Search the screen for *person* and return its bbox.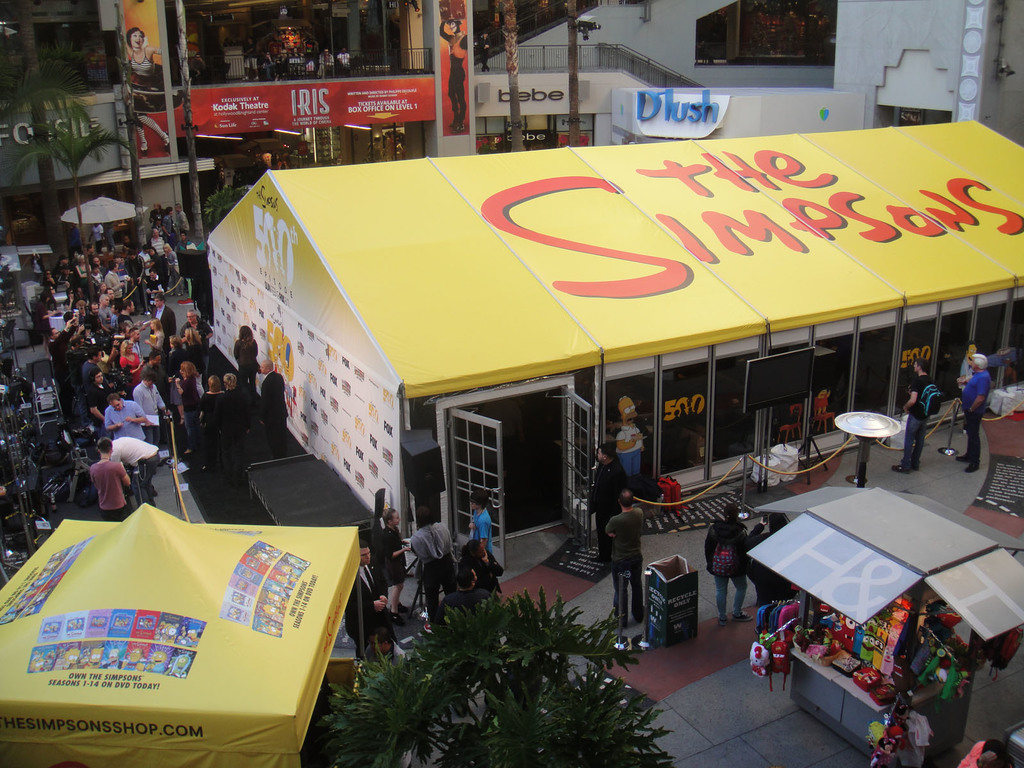
Found: <region>179, 310, 214, 367</region>.
